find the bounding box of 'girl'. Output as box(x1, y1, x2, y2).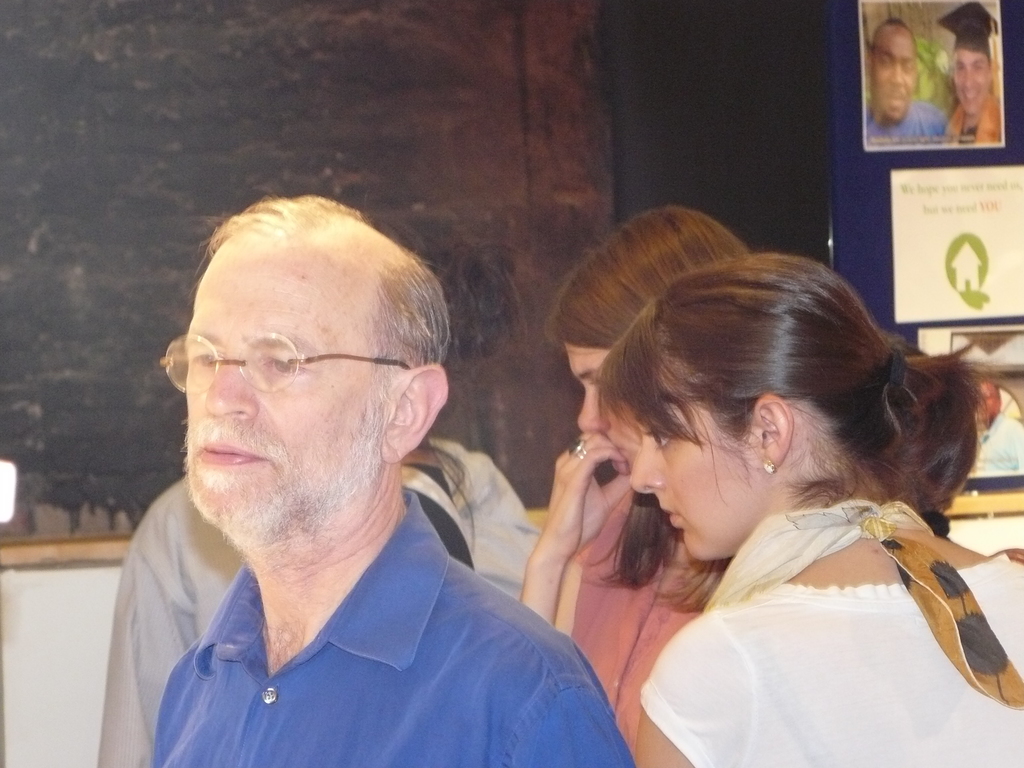
box(518, 207, 754, 767).
